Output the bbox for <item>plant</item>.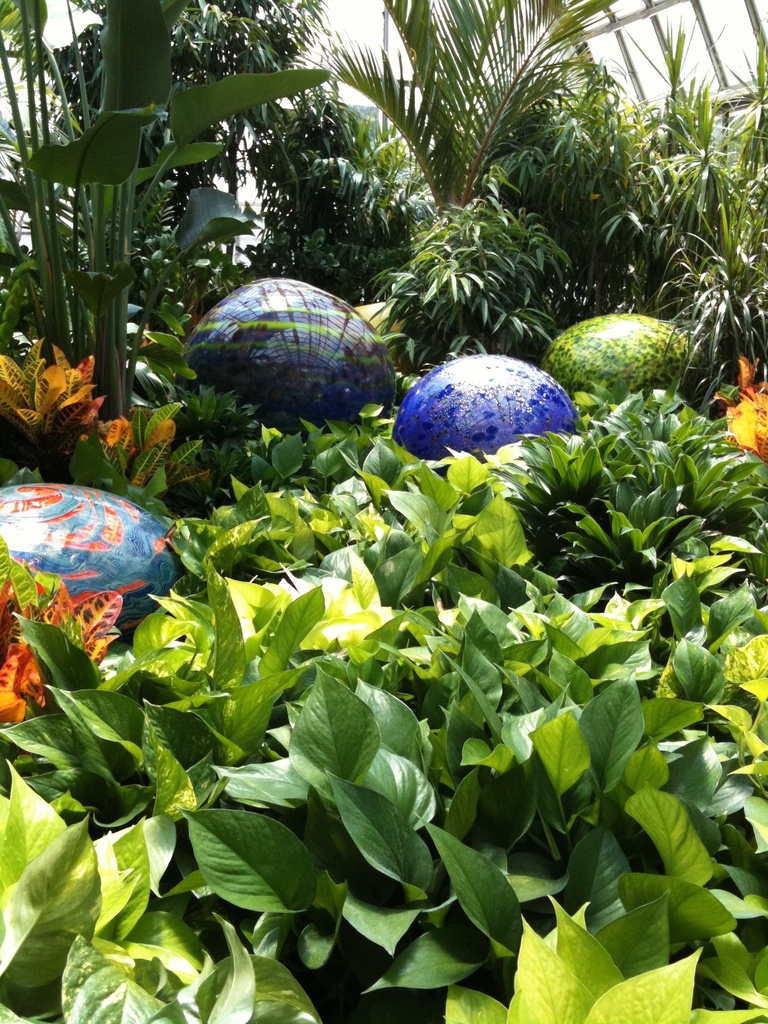
x1=305 y1=0 x2=676 y2=241.
